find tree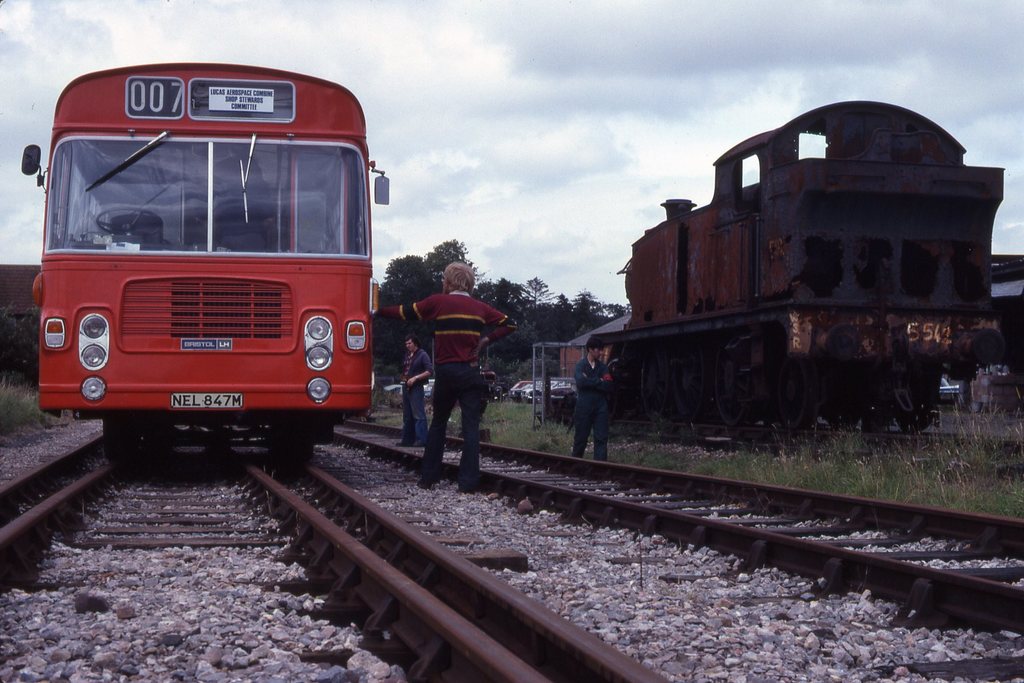
detection(582, 288, 616, 334)
